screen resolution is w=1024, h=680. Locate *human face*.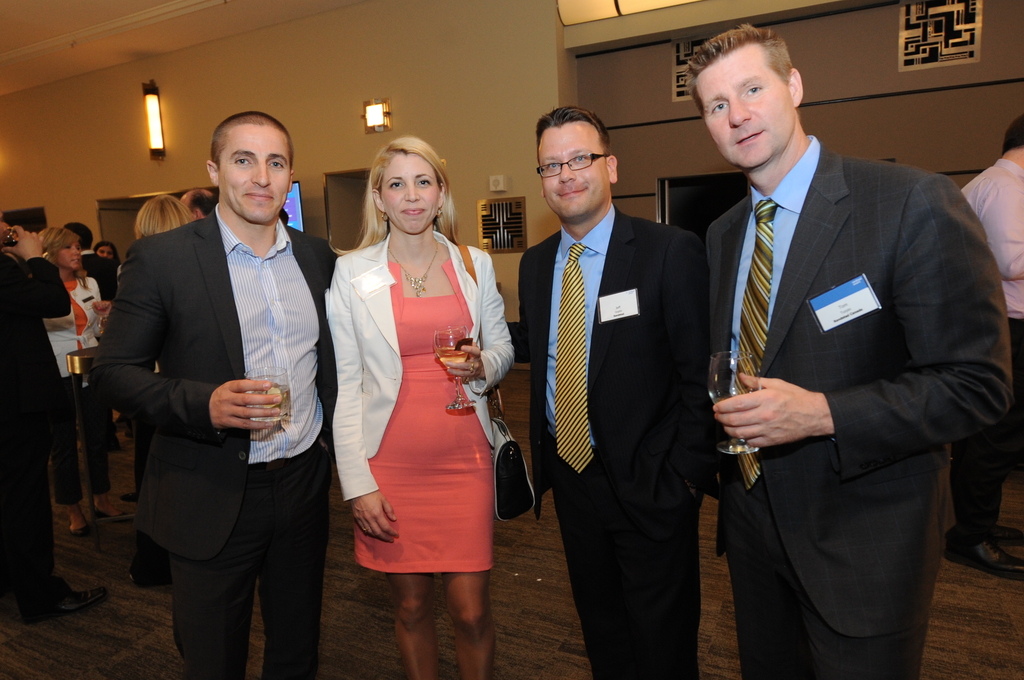
bbox(387, 149, 437, 234).
